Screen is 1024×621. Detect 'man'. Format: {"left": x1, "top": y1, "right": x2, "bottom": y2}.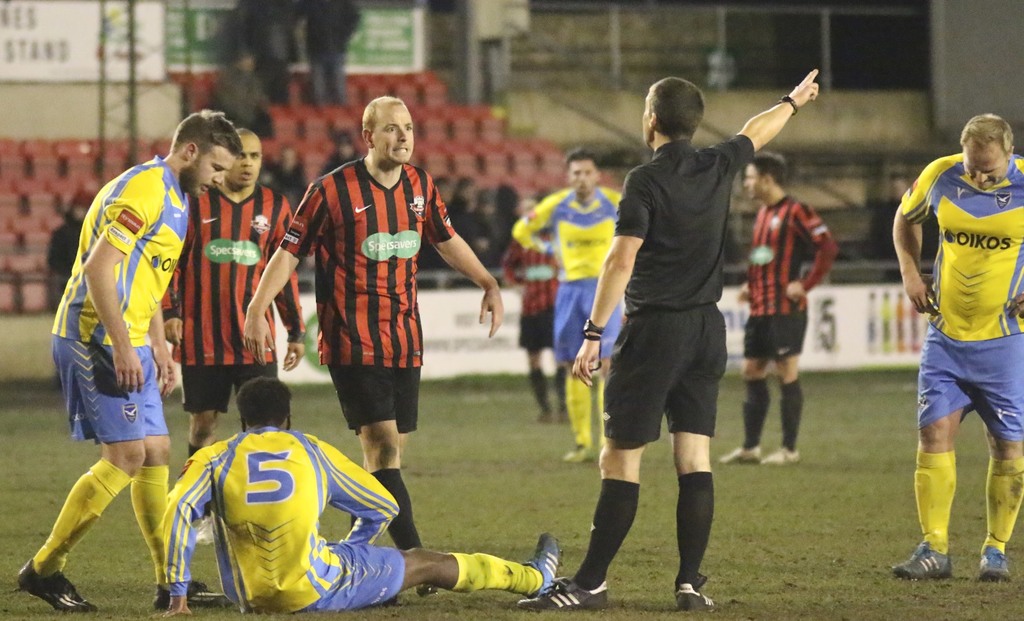
{"left": 244, "top": 0, "right": 309, "bottom": 101}.
